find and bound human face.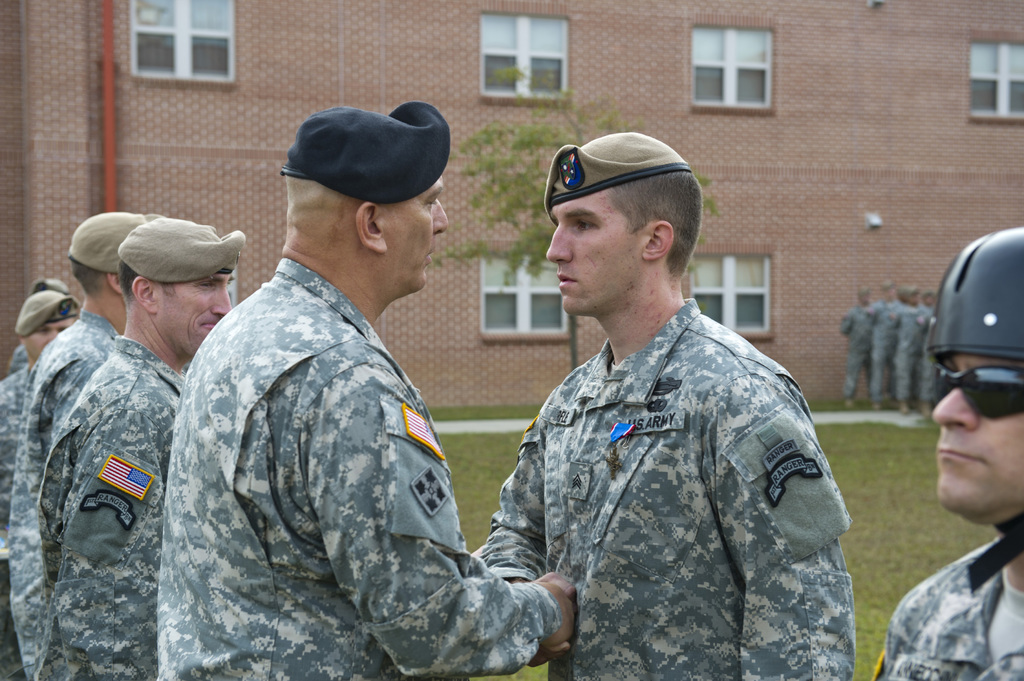
Bound: 545, 186, 639, 317.
